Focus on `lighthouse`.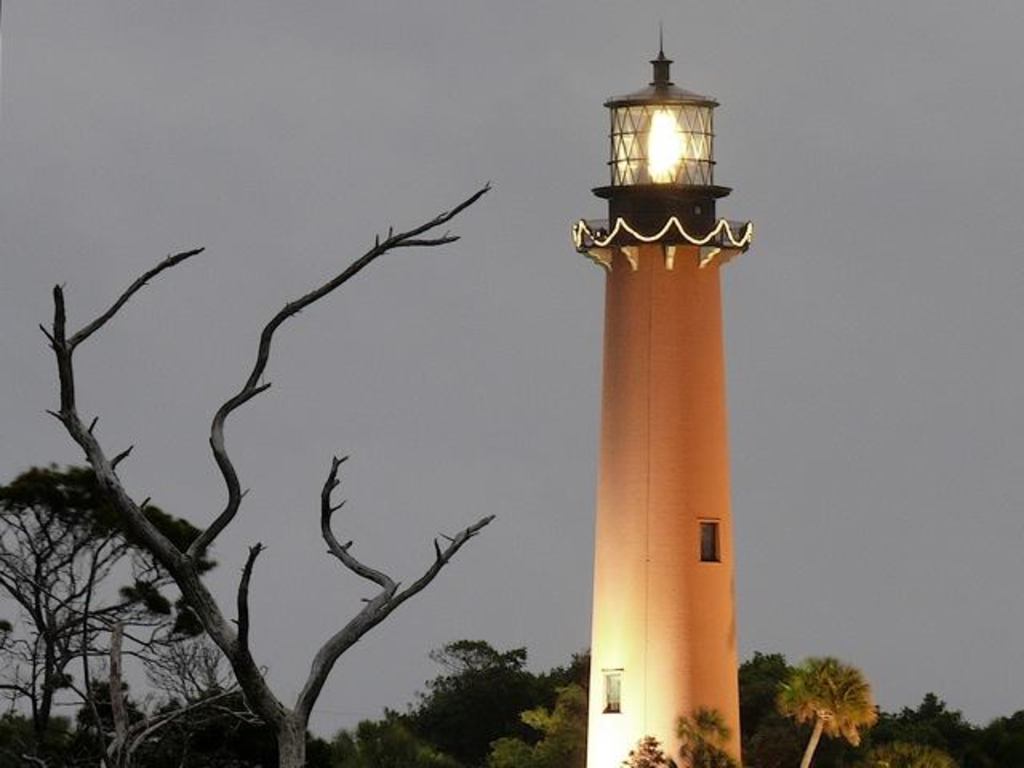
Focused at bbox=[541, 0, 768, 767].
